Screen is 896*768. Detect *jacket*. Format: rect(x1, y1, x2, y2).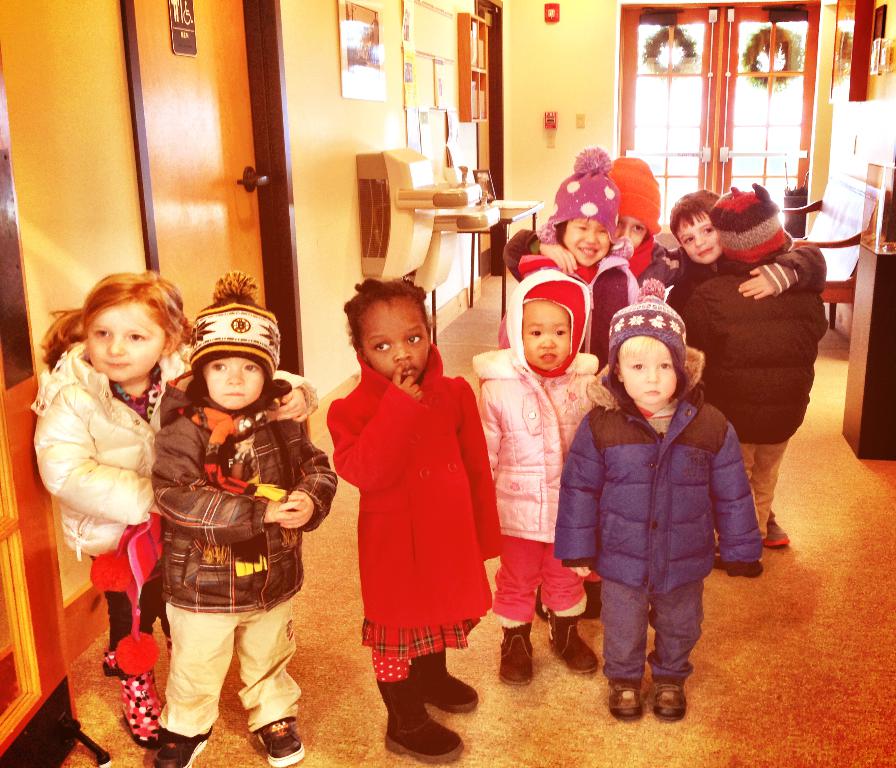
rect(682, 273, 823, 484).
